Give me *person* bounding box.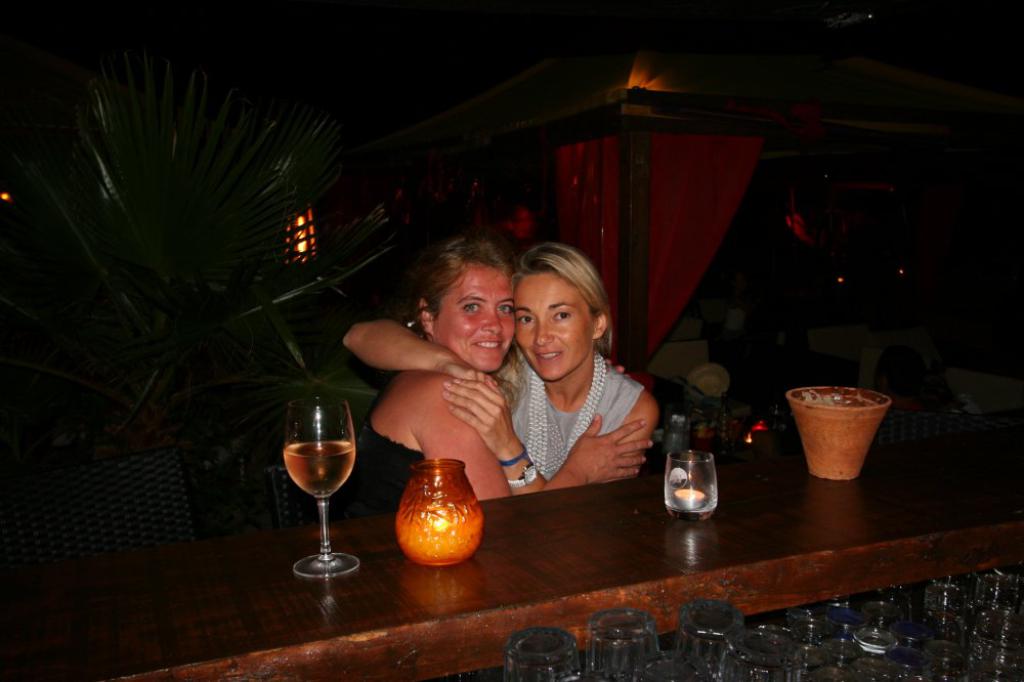
(357, 249, 647, 538).
